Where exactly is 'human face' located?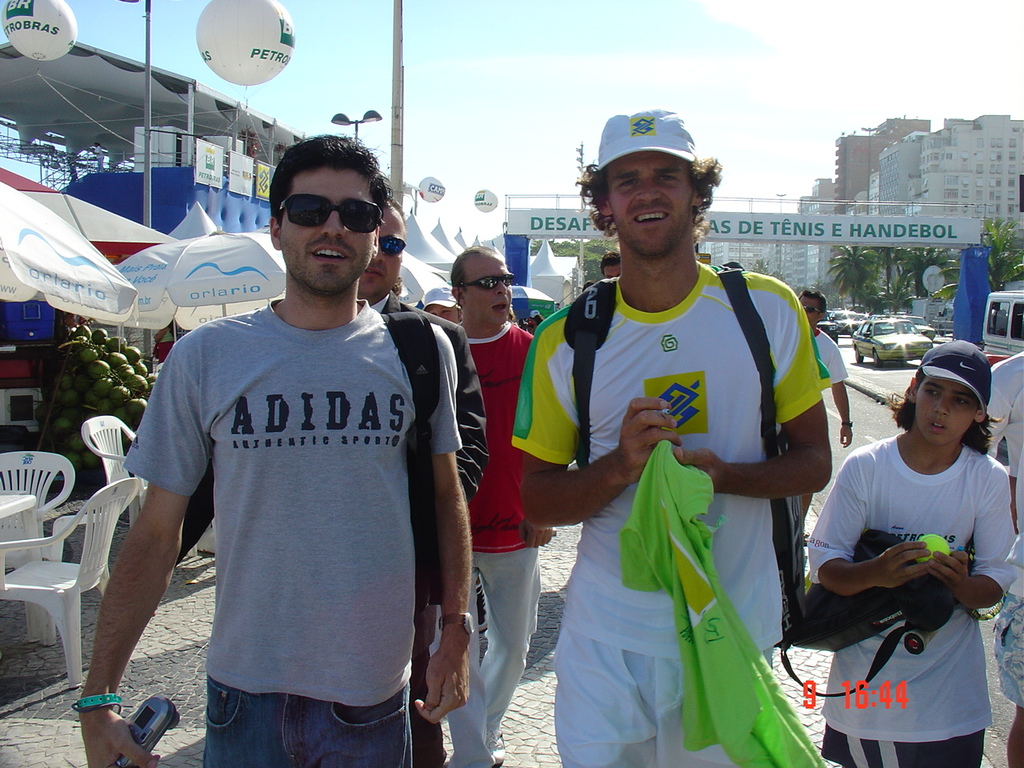
Its bounding box is crop(914, 374, 979, 448).
